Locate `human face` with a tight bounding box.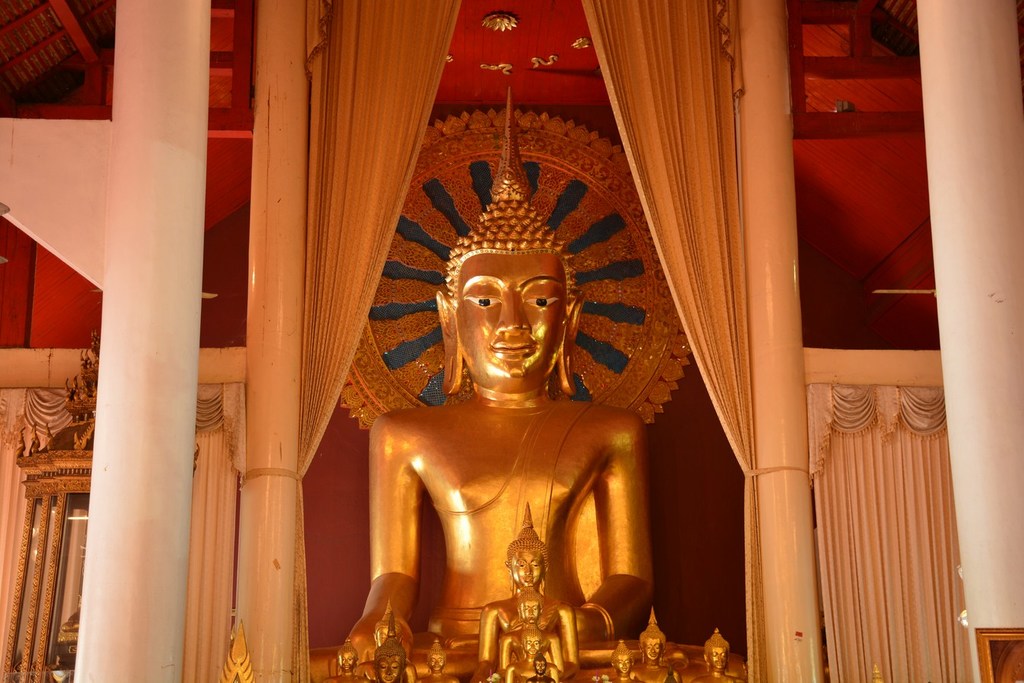
[339, 650, 353, 672].
